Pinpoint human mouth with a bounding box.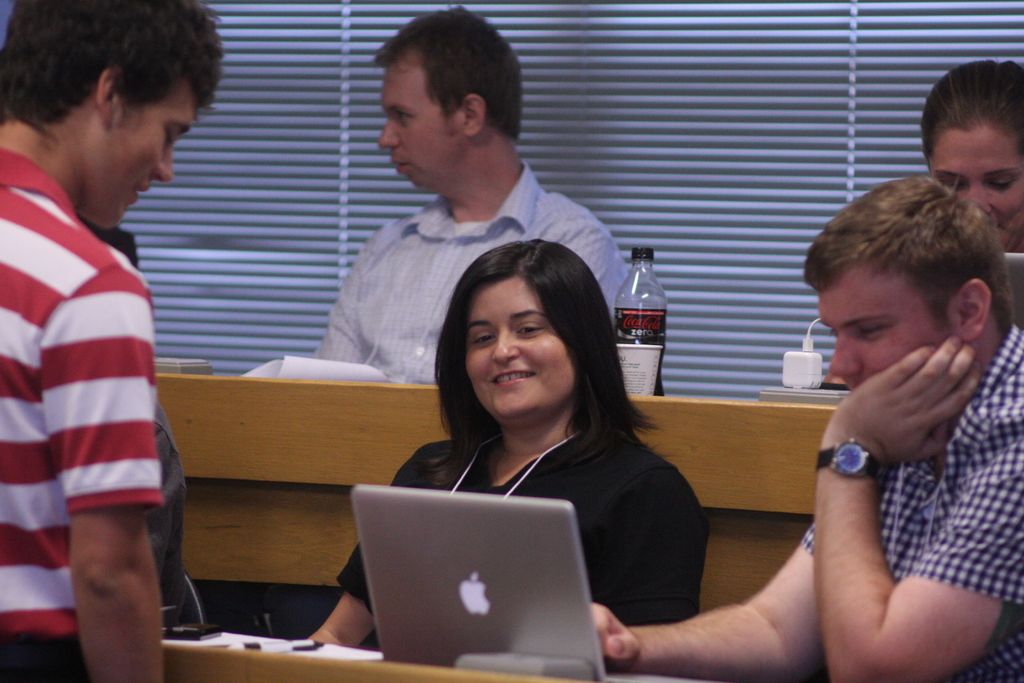
region(131, 177, 147, 204).
